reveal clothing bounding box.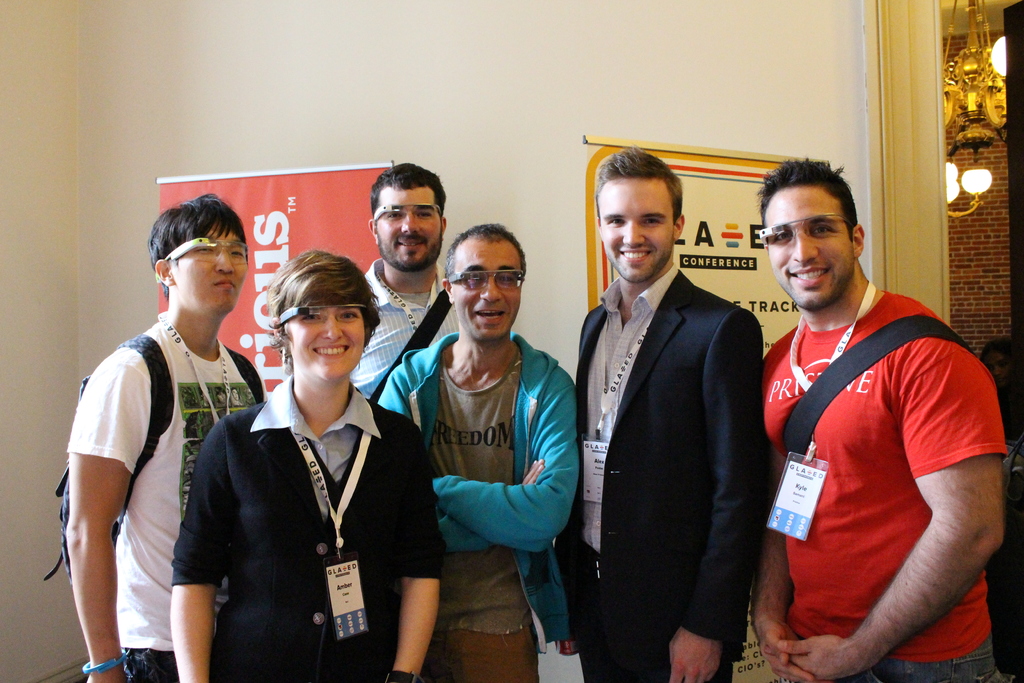
Revealed: <bbox>564, 273, 768, 682</bbox>.
